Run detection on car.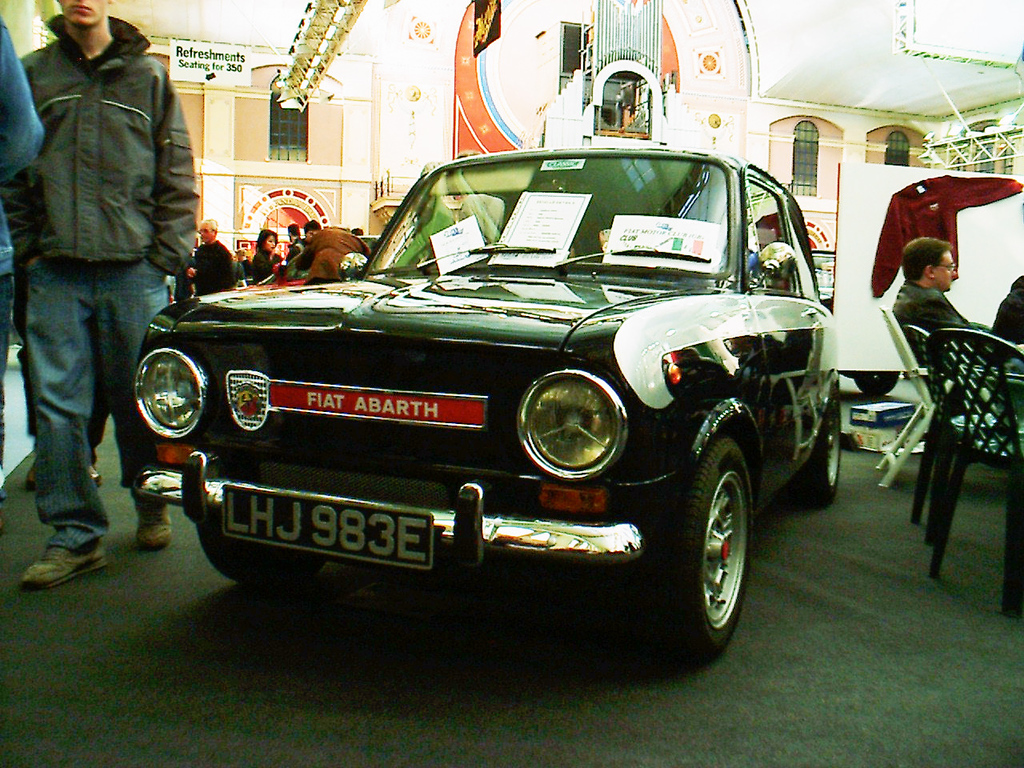
Result: region(146, 135, 844, 671).
